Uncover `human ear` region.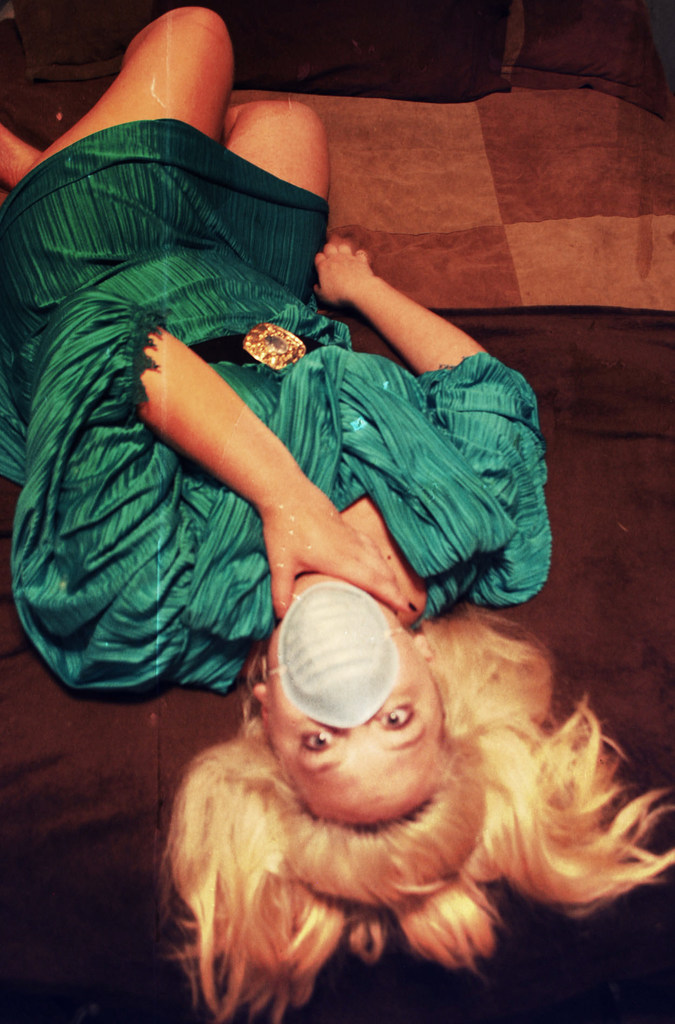
Uncovered: <region>256, 683, 267, 719</region>.
